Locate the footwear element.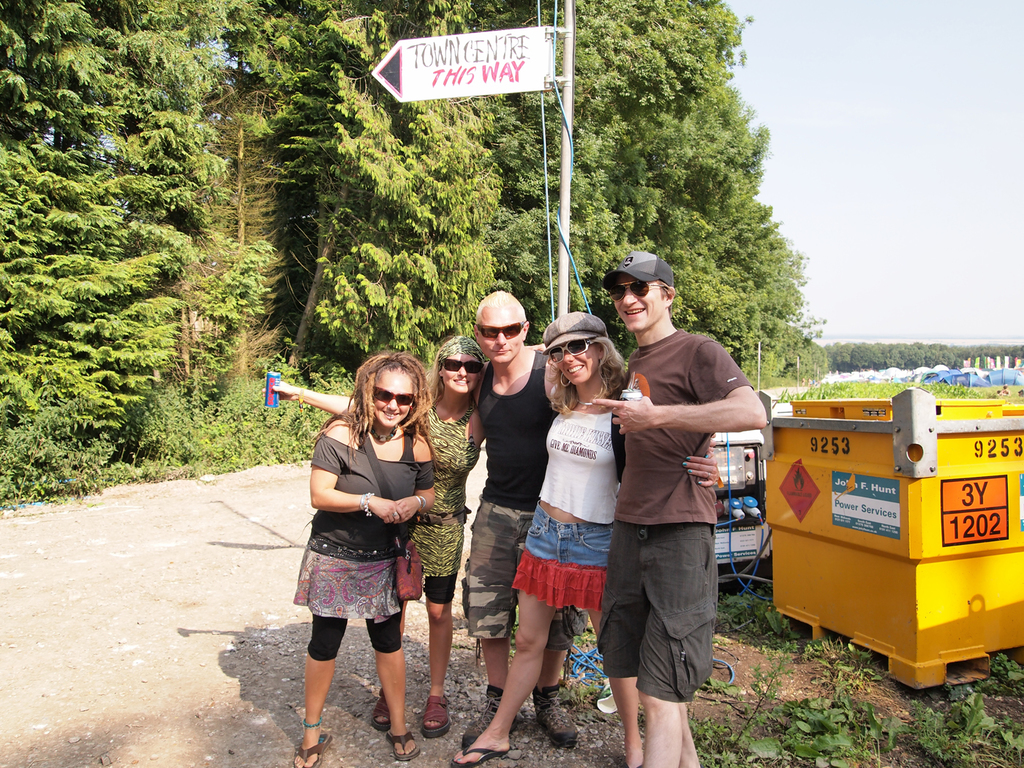
Element bbox: pyautogui.locateOnScreen(535, 679, 584, 744).
